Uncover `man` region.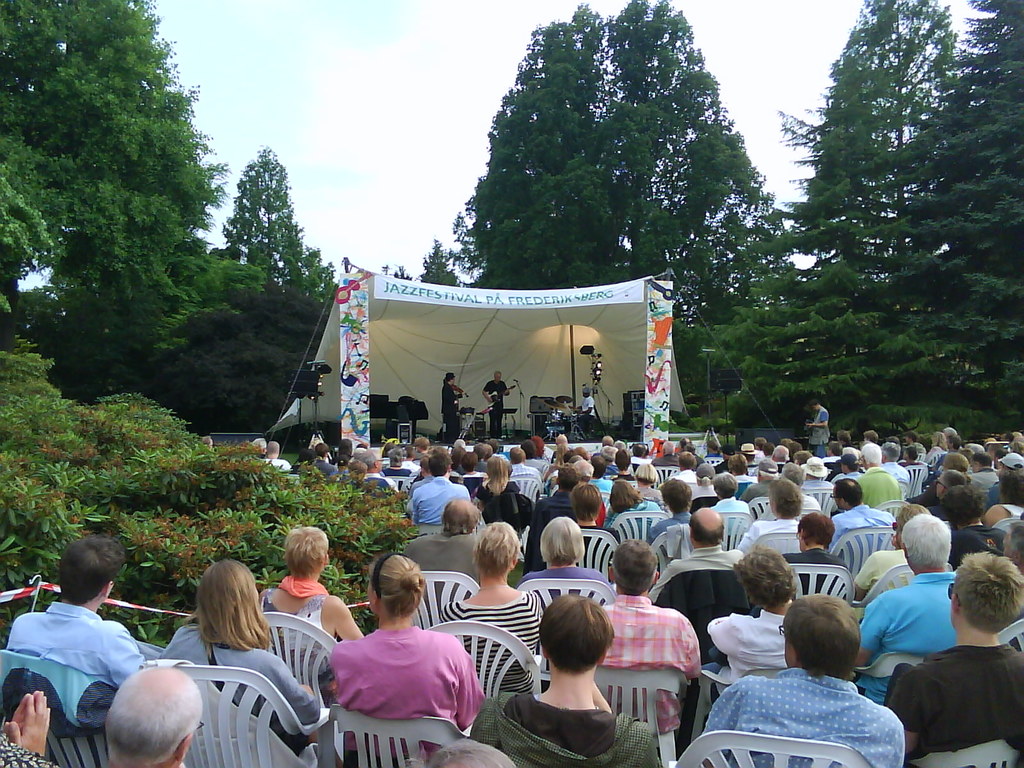
Uncovered: left=483, top=443, right=493, bottom=465.
